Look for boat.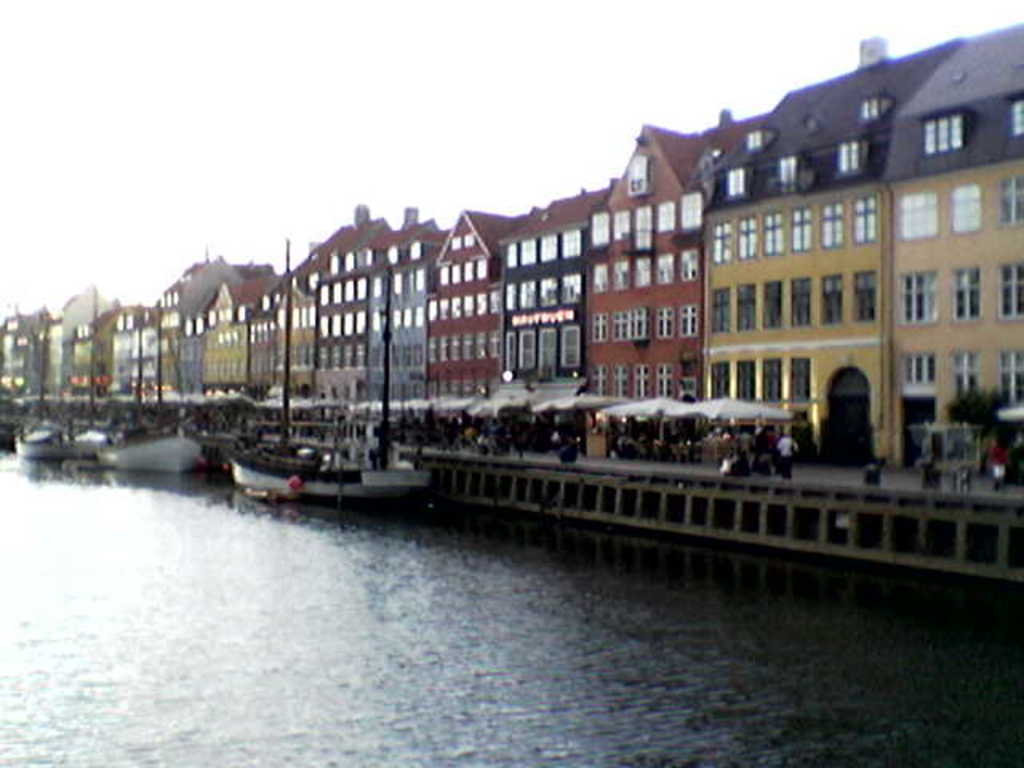
Found: box(219, 266, 432, 501).
